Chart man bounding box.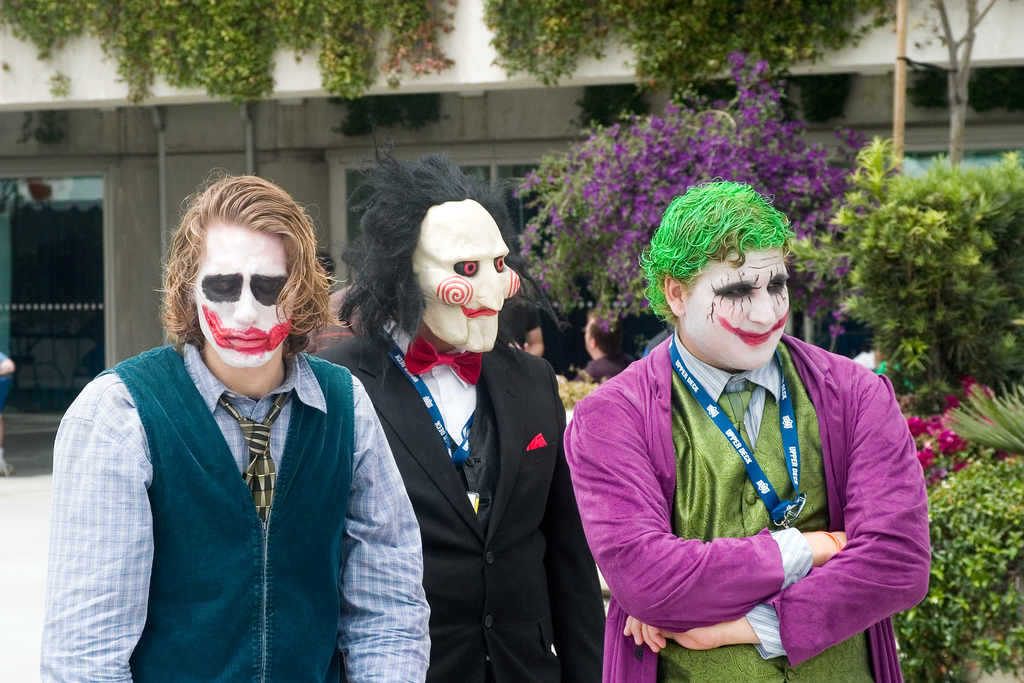
Charted: bbox(308, 131, 607, 682).
